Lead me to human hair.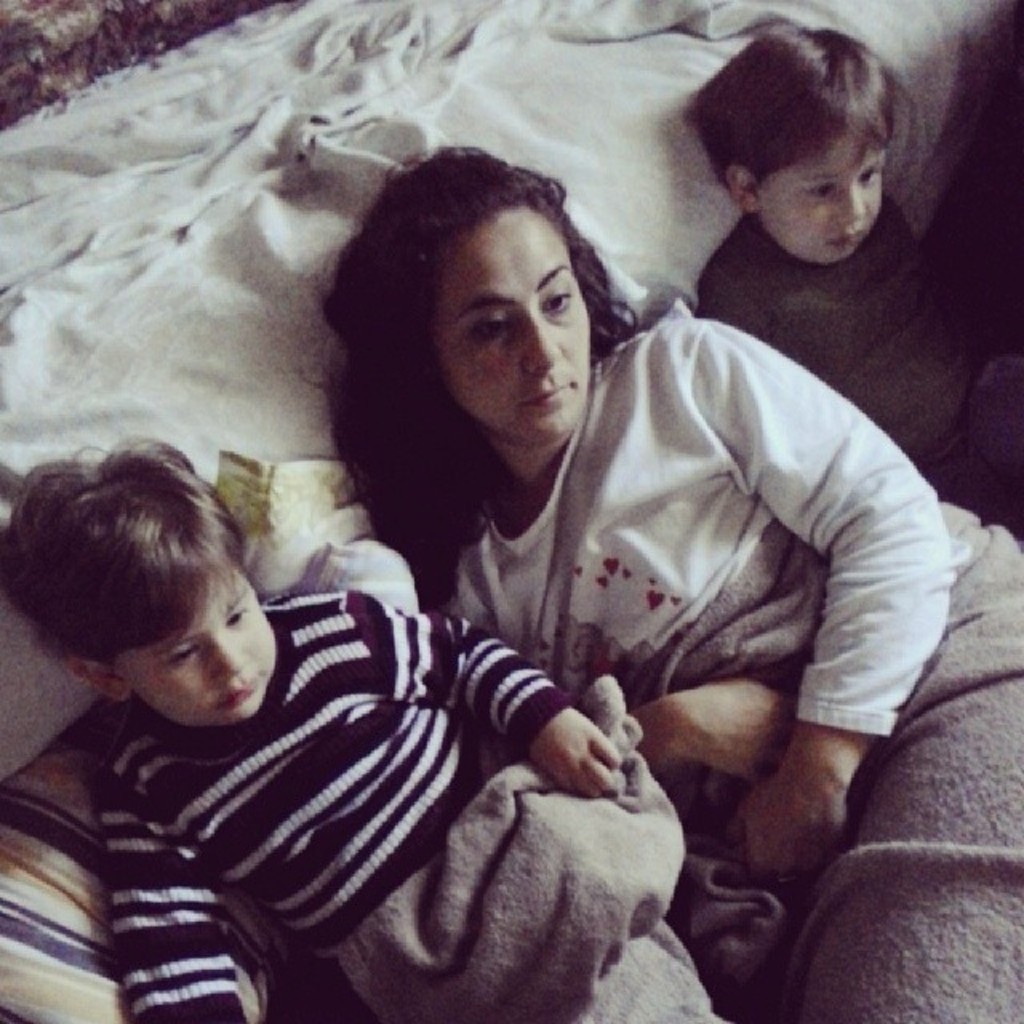
Lead to left=686, top=24, right=901, bottom=197.
